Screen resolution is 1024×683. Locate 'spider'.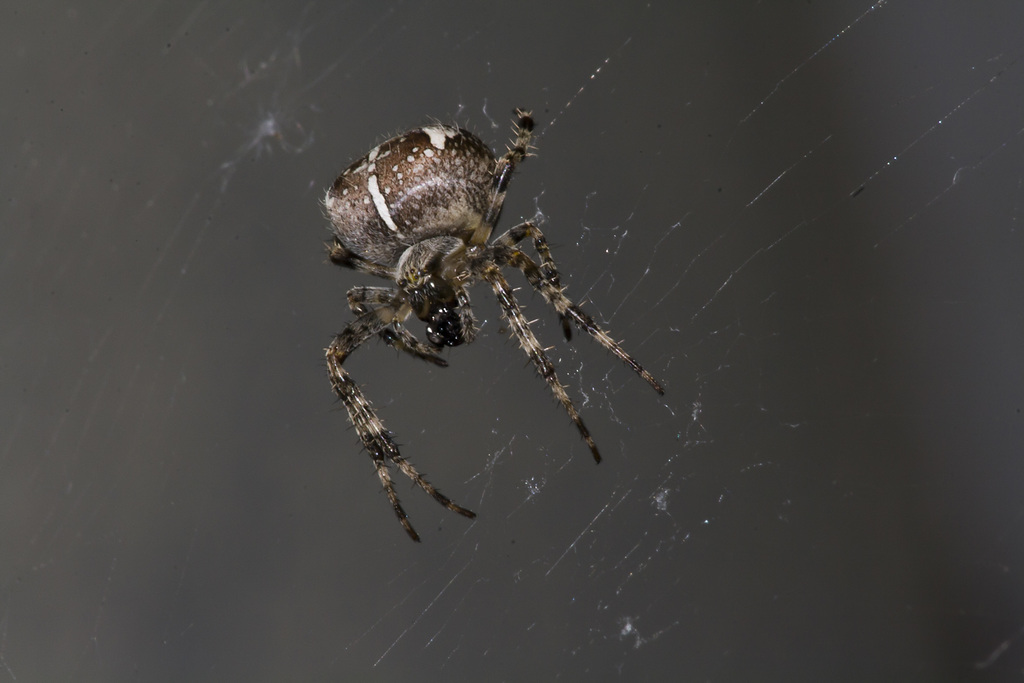
BBox(319, 106, 670, 548).
